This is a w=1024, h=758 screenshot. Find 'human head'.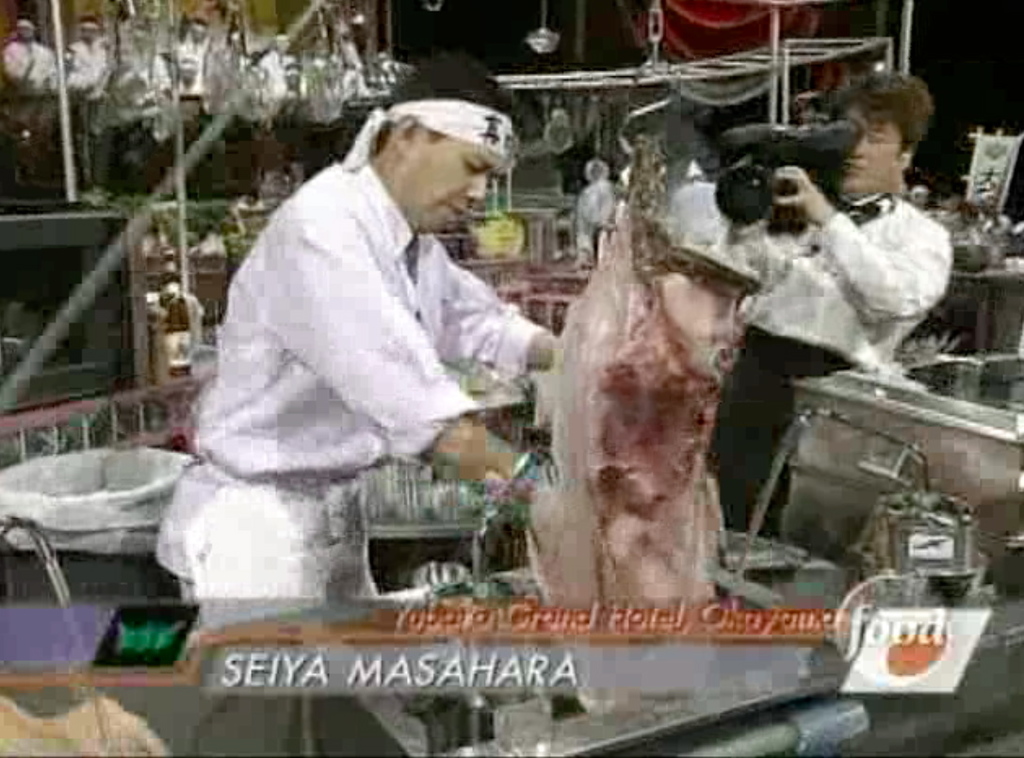
Bounding box: {"x1": 15, "y1": 14, "x2": 31, "y2": 40}.
